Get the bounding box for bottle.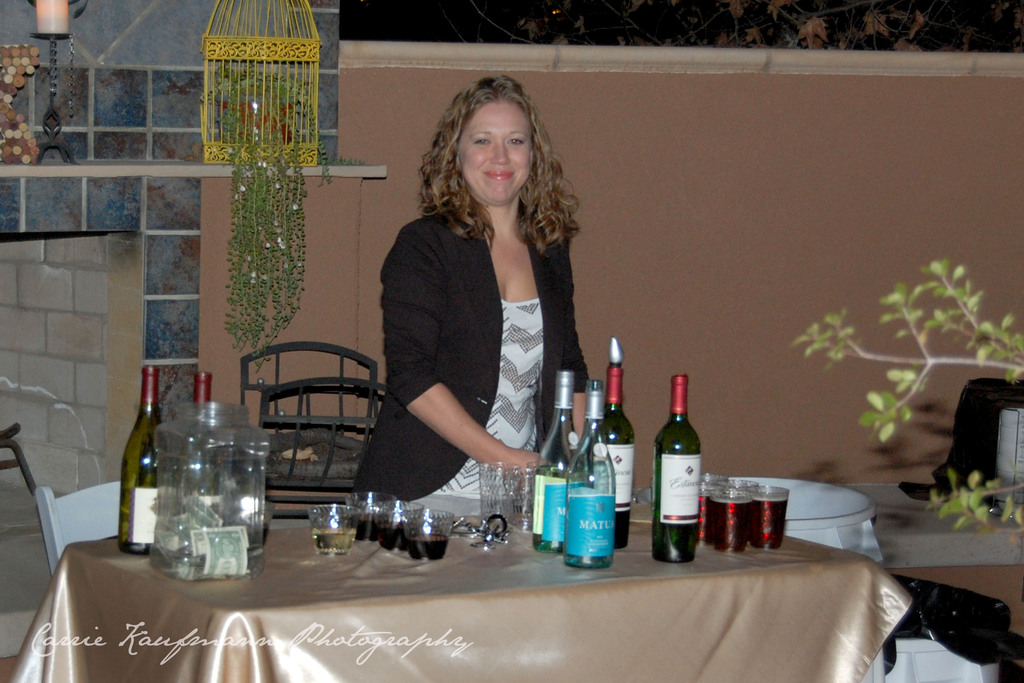
653 375 703 563.
